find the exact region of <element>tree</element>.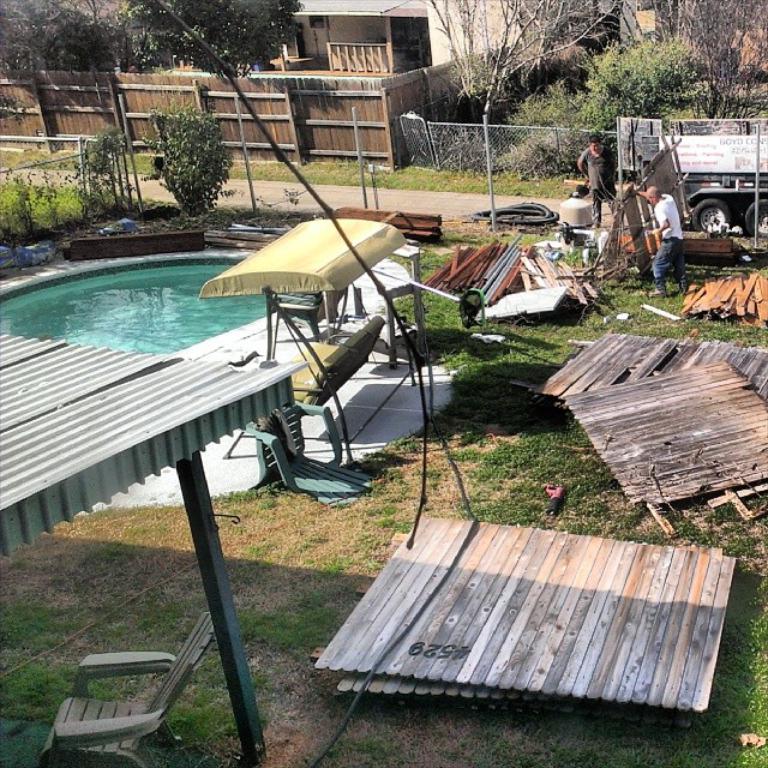
Exact region: {"x1": 400, "y1": 0, "x2": 692, "y2": 234}.
